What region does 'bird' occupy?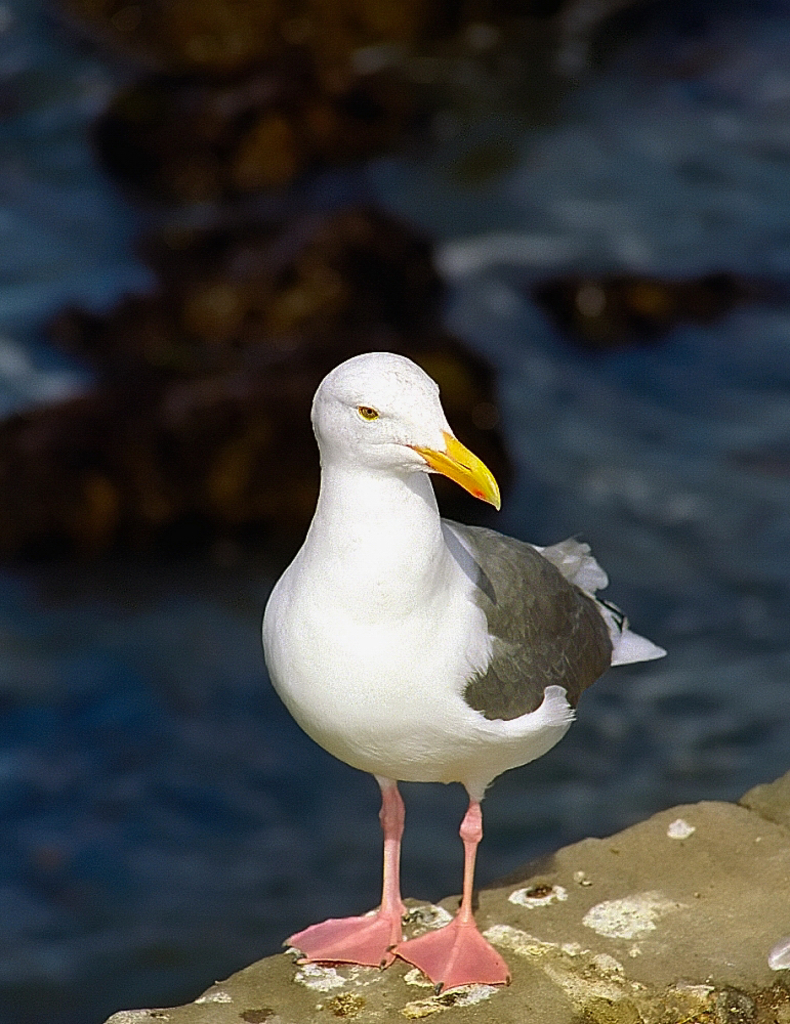
[265,386,637,965].
